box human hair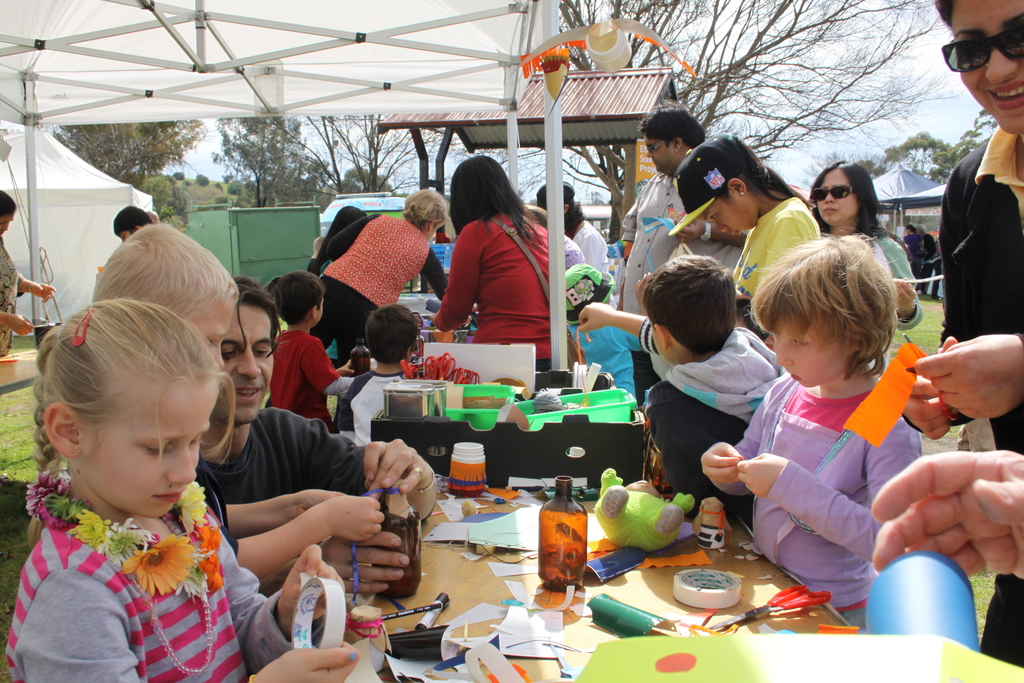
[x1=562, y1=195, x2=585, y2=236]
